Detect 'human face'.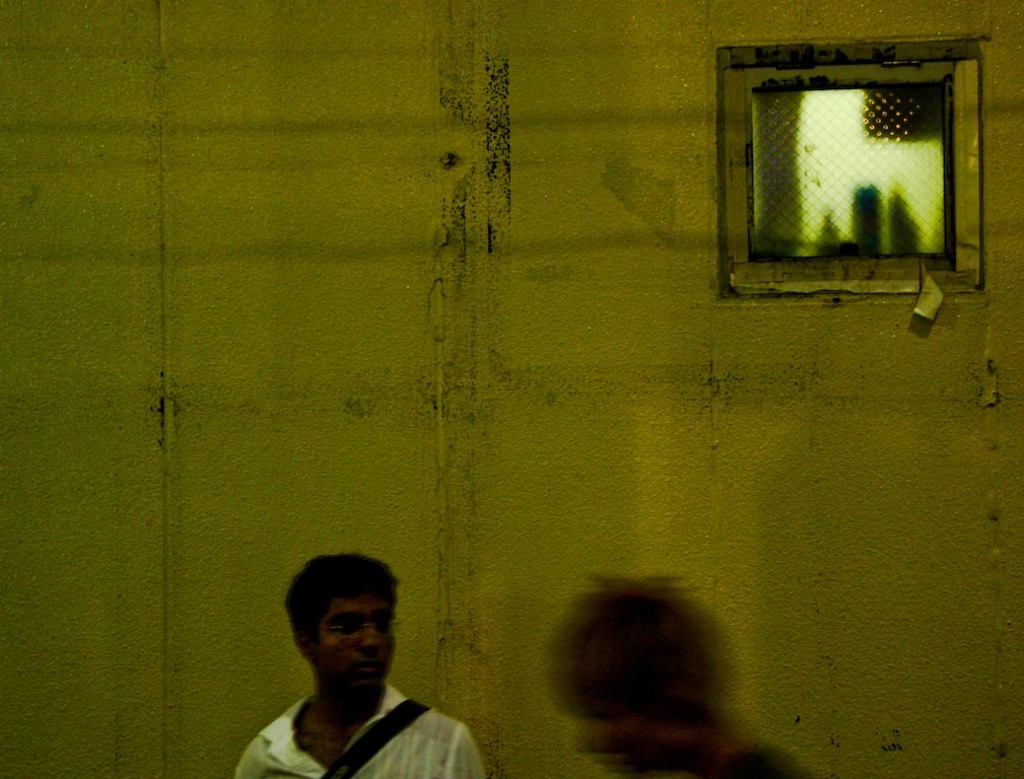
Detected at 572,685,681,778.
